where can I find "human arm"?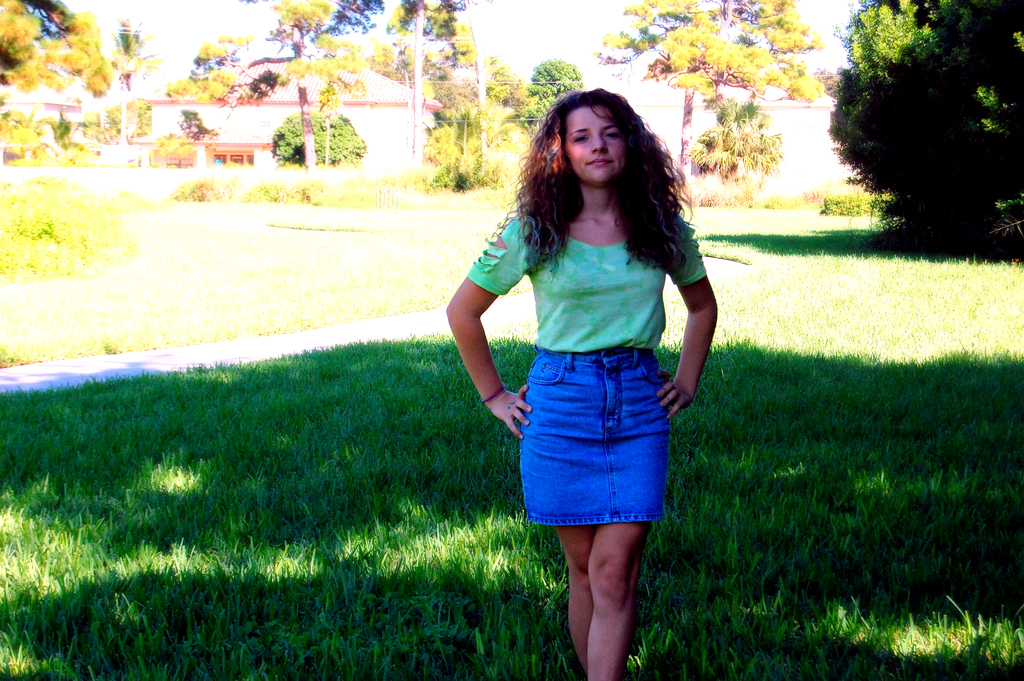
You can find it at [x1=666, y1=236, x2=721, y2=426].
